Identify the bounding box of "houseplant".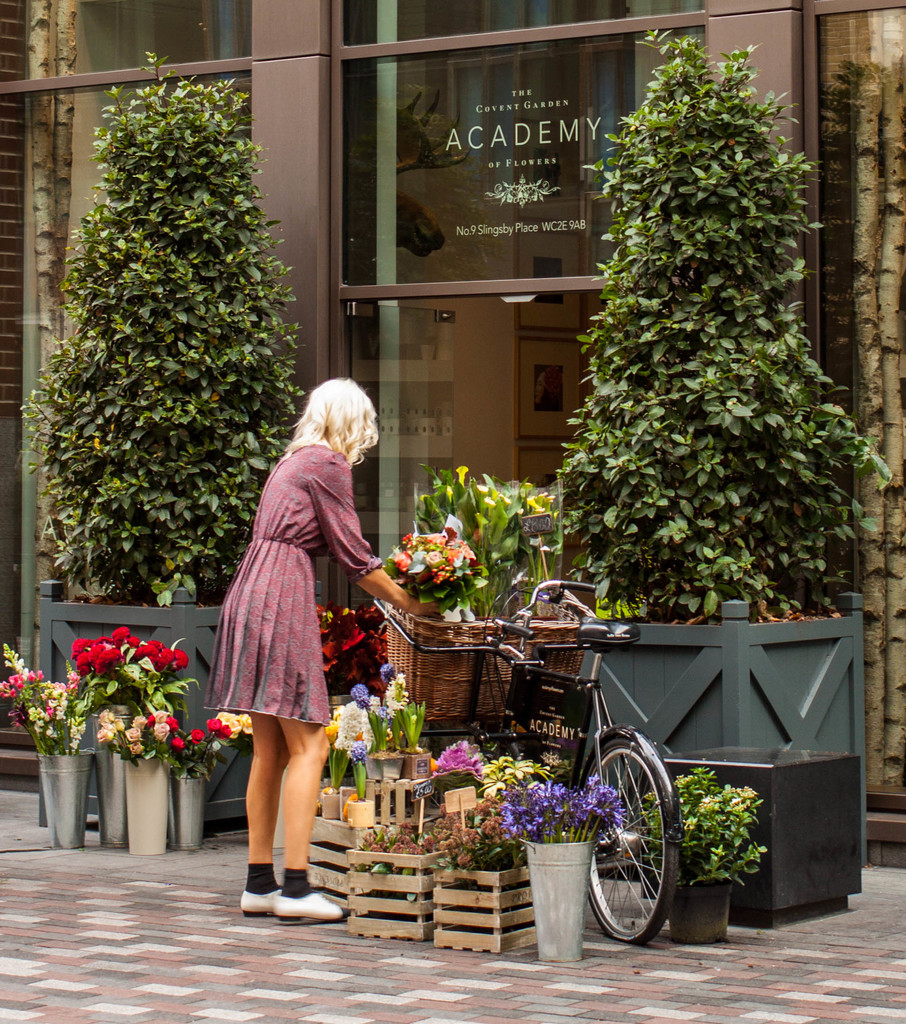
<box>392,529,496,603</box>.
